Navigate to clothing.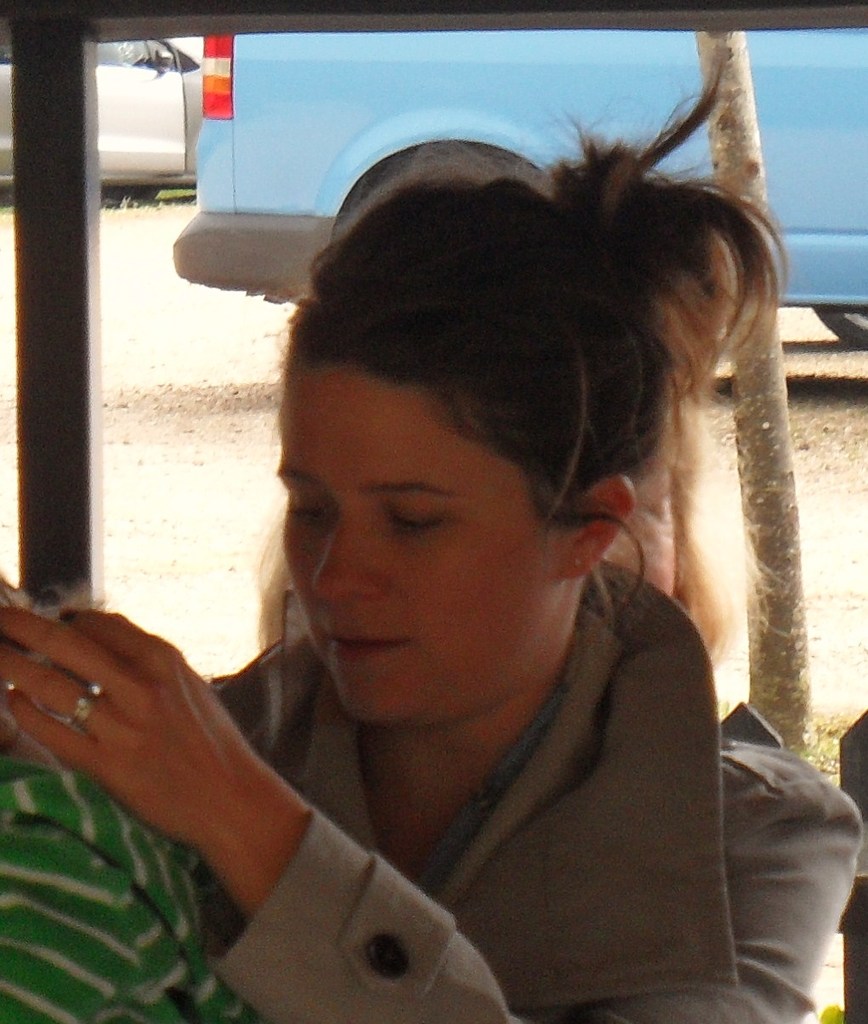
Navigation target: x1=195, y1=565, x2=852, y2=1023.
